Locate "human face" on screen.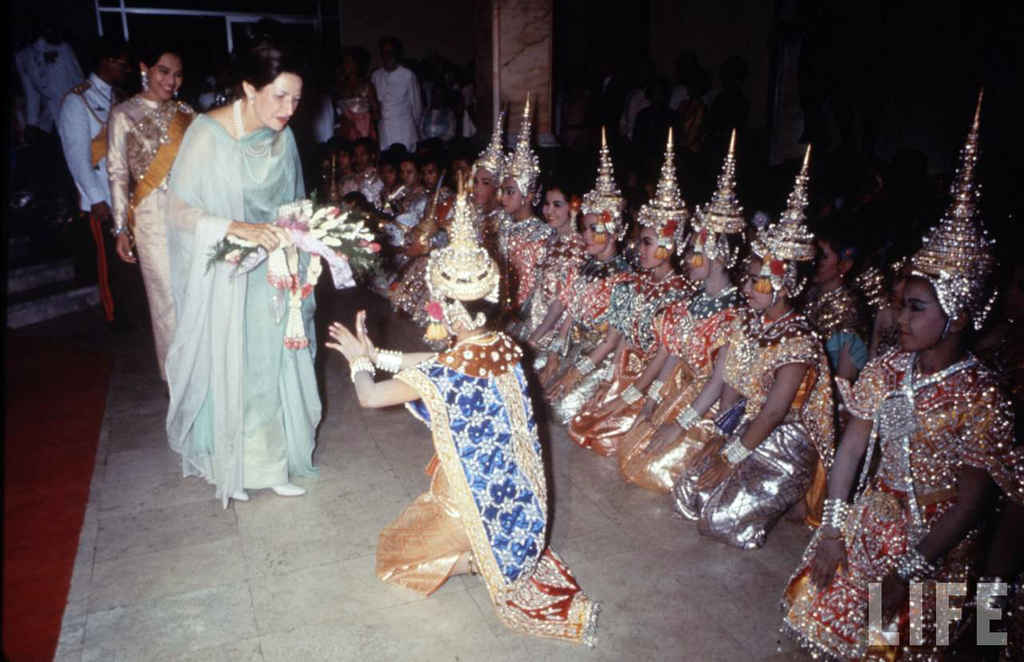
On screen at crop(243, 71, 307, 135).
